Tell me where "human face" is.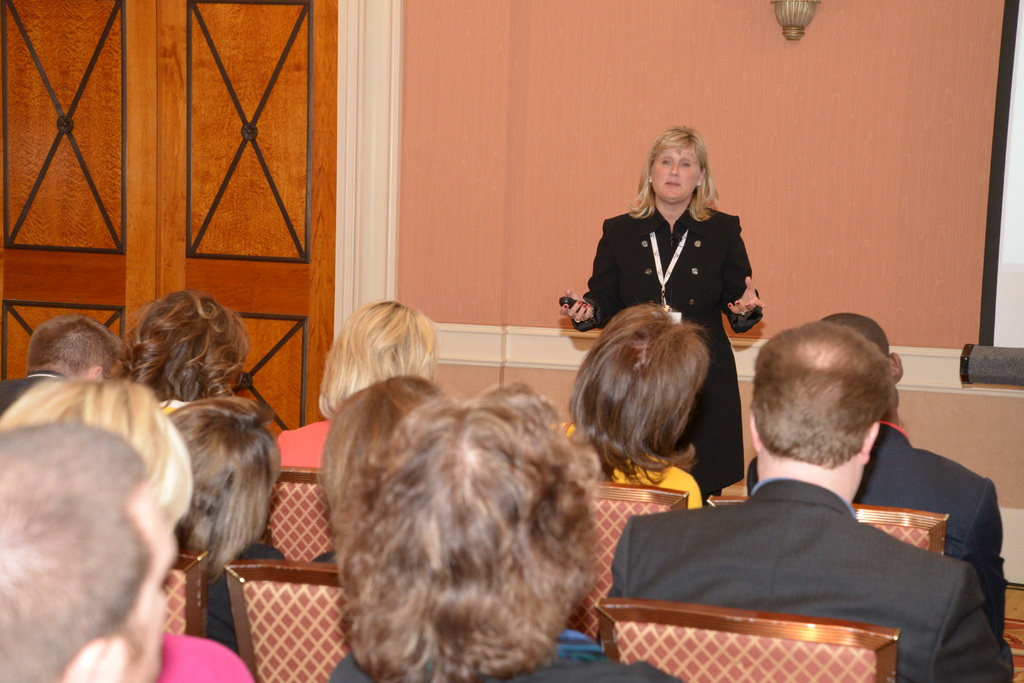
"human face" is at x1=650, y1=147, x2=696, y2=204.
